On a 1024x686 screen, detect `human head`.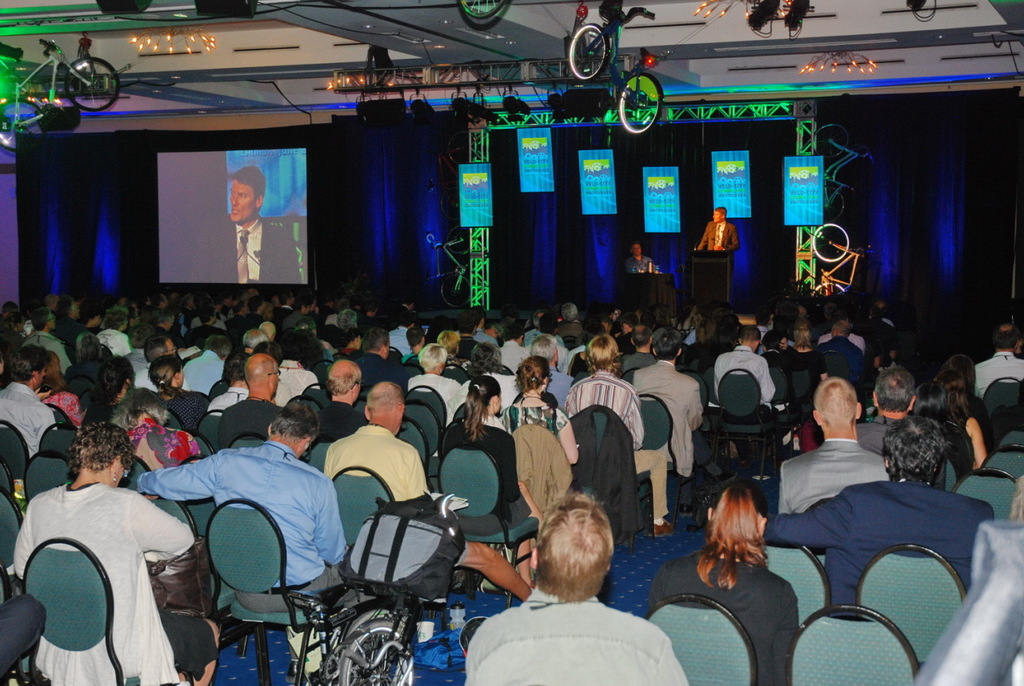
261:393:320:455.
